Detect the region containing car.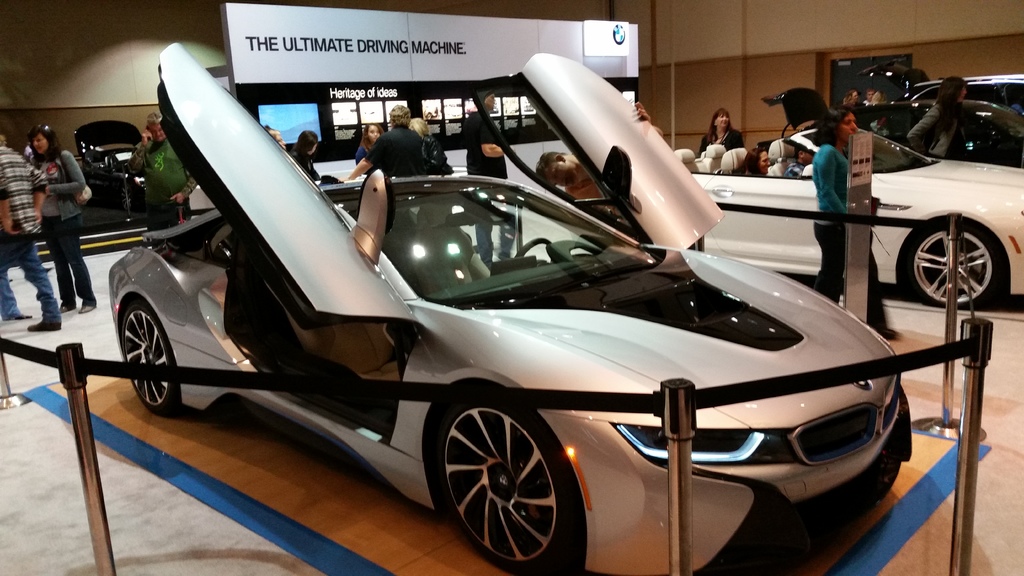
box(902, 74, 1023, 120).
